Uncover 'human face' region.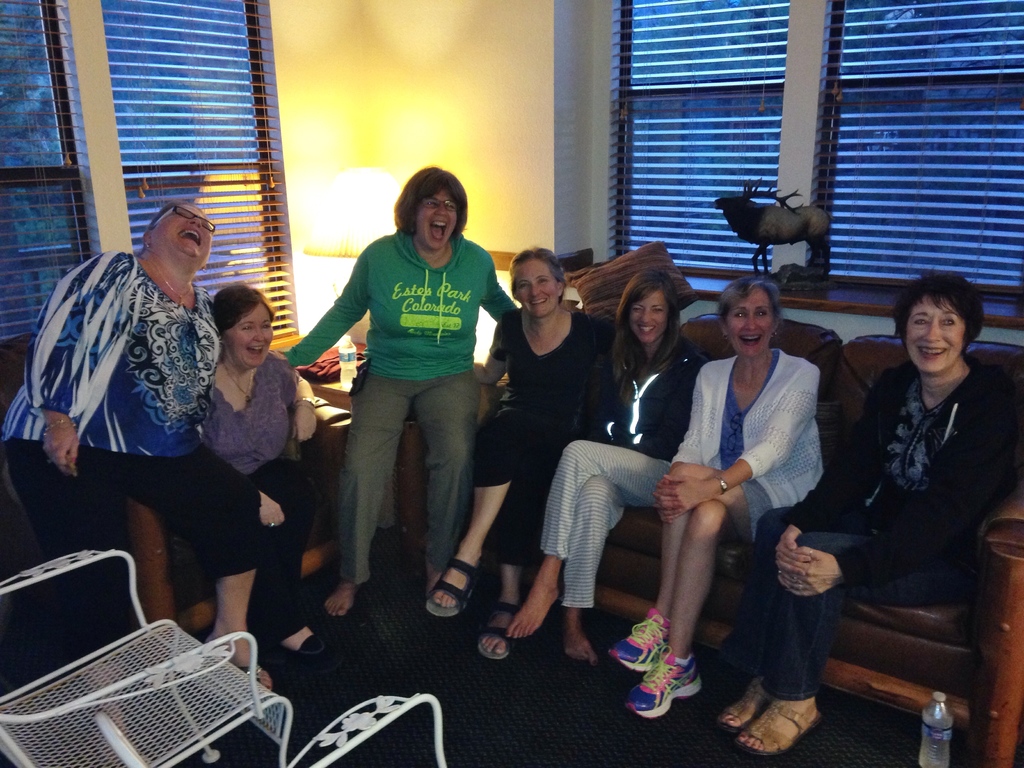
Uncovered: (x1=622, y1=286, x2=672, y2=346).
